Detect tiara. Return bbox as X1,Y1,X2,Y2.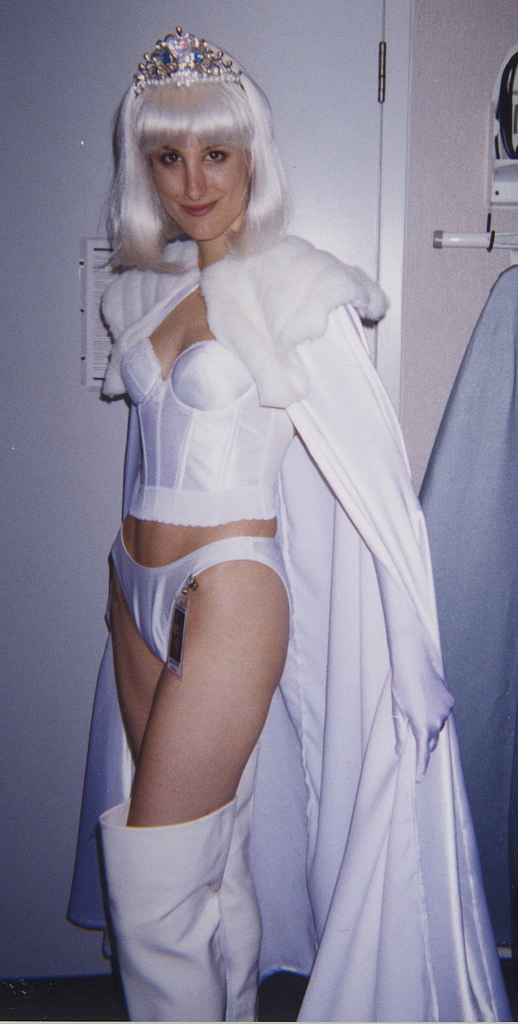
131,24,246,95.
